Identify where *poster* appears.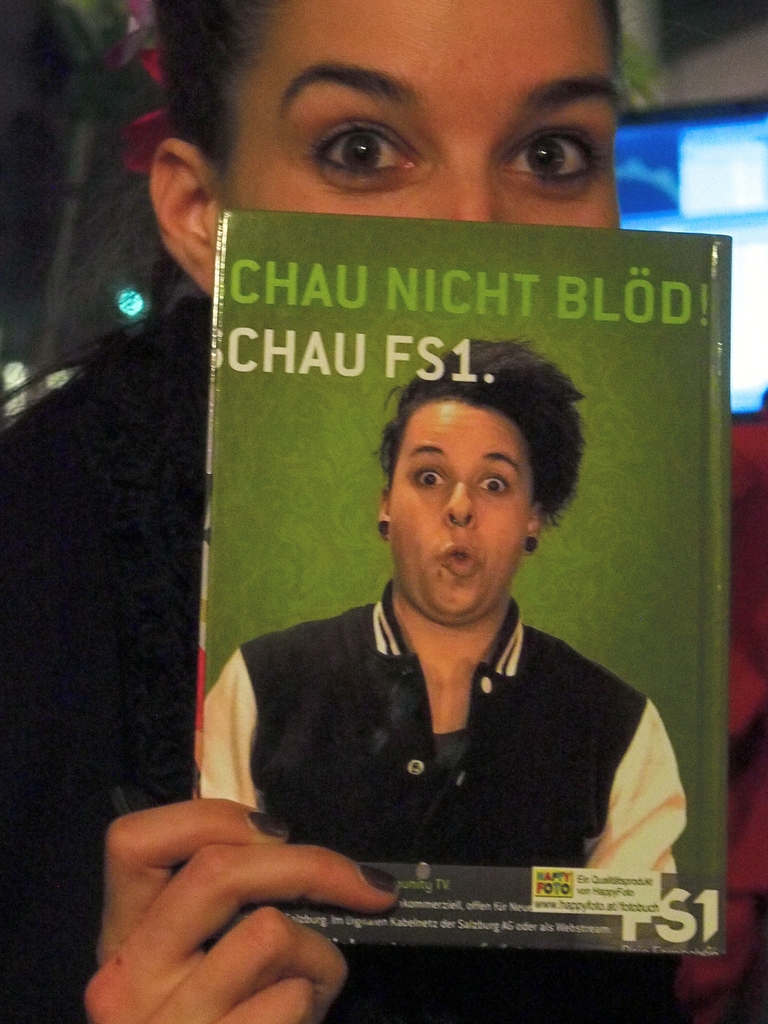
Appears at 184, 207, 745, 963.
